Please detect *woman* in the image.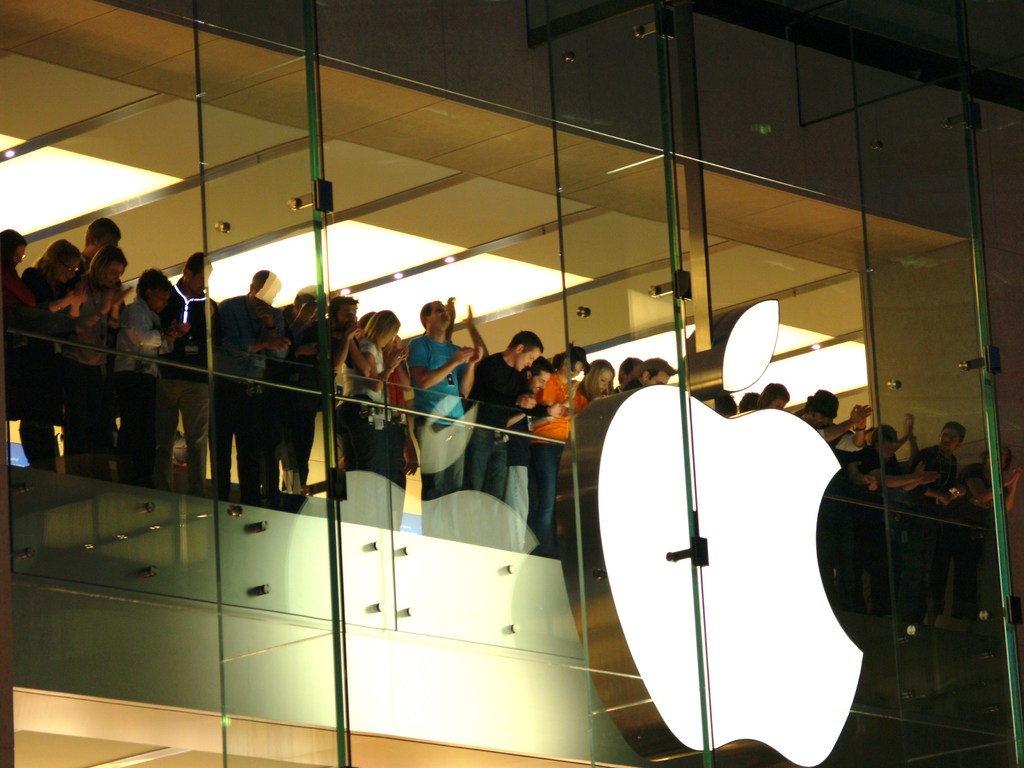
525/343/586/566.
